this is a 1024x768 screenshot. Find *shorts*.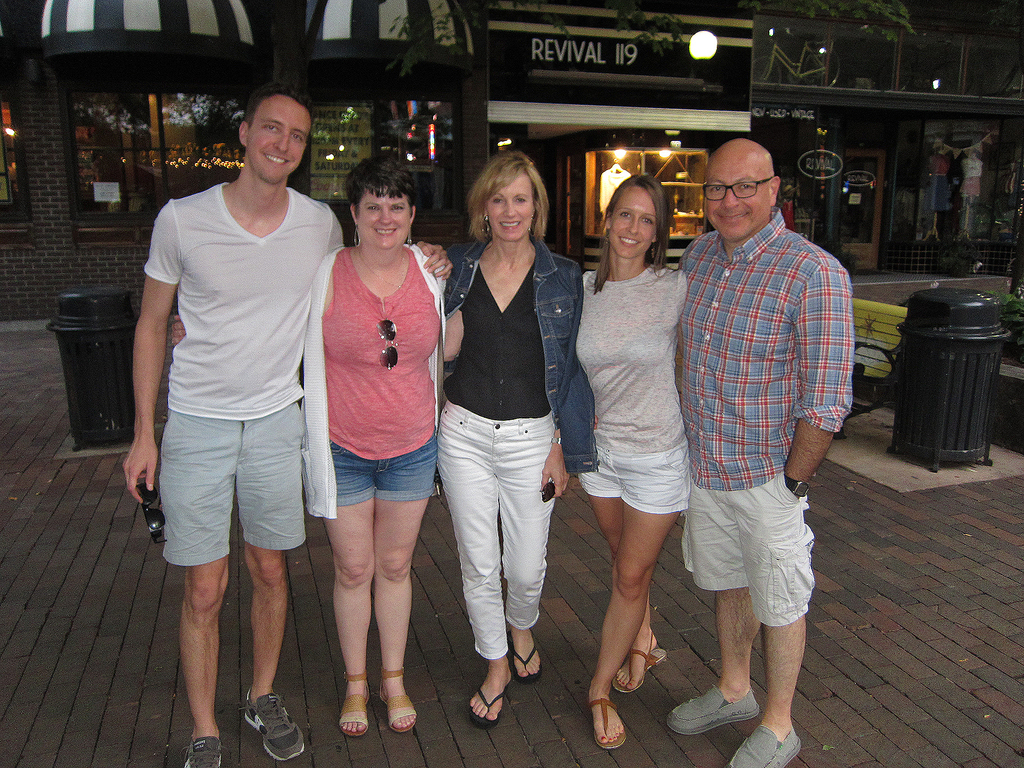
Bounding box: crop(164, 397, 305, 569).
